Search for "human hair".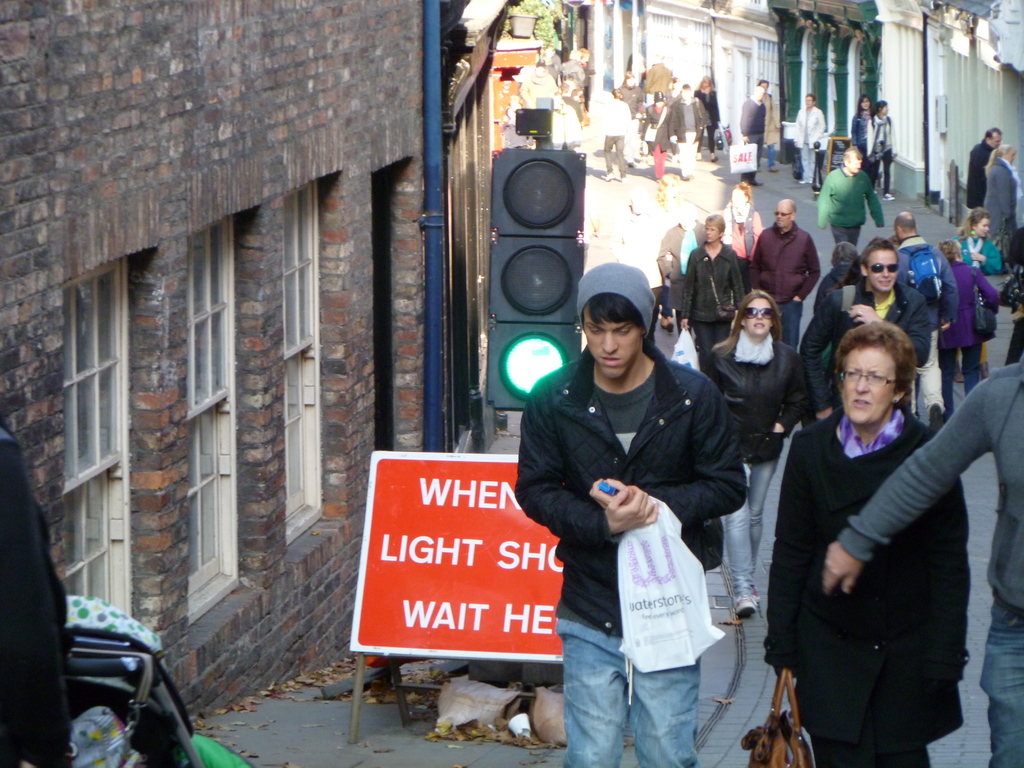
Found at BBox(938, 238, 963, 263).
